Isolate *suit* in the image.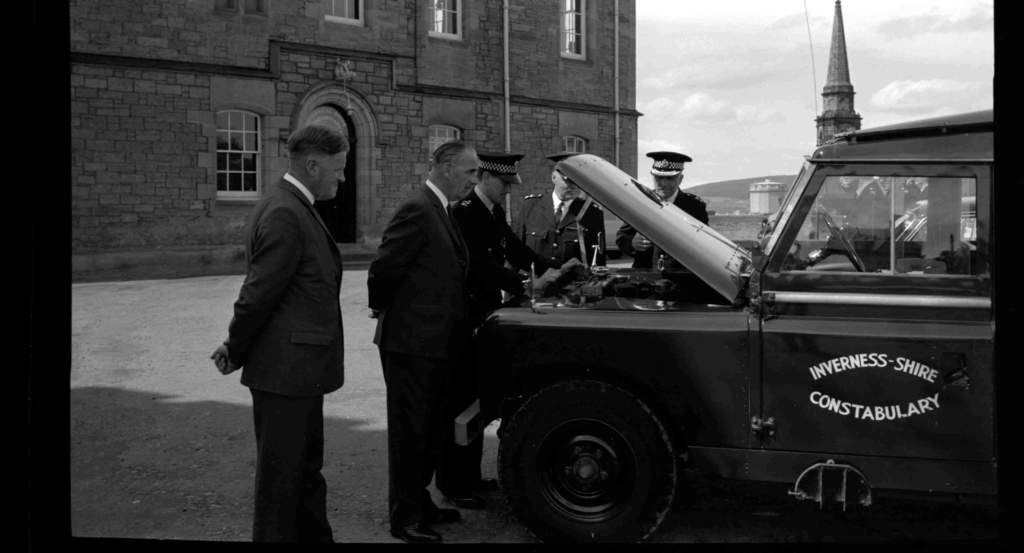
Isolated region: <bbox>618, 187, 707, 249</bbox>.
